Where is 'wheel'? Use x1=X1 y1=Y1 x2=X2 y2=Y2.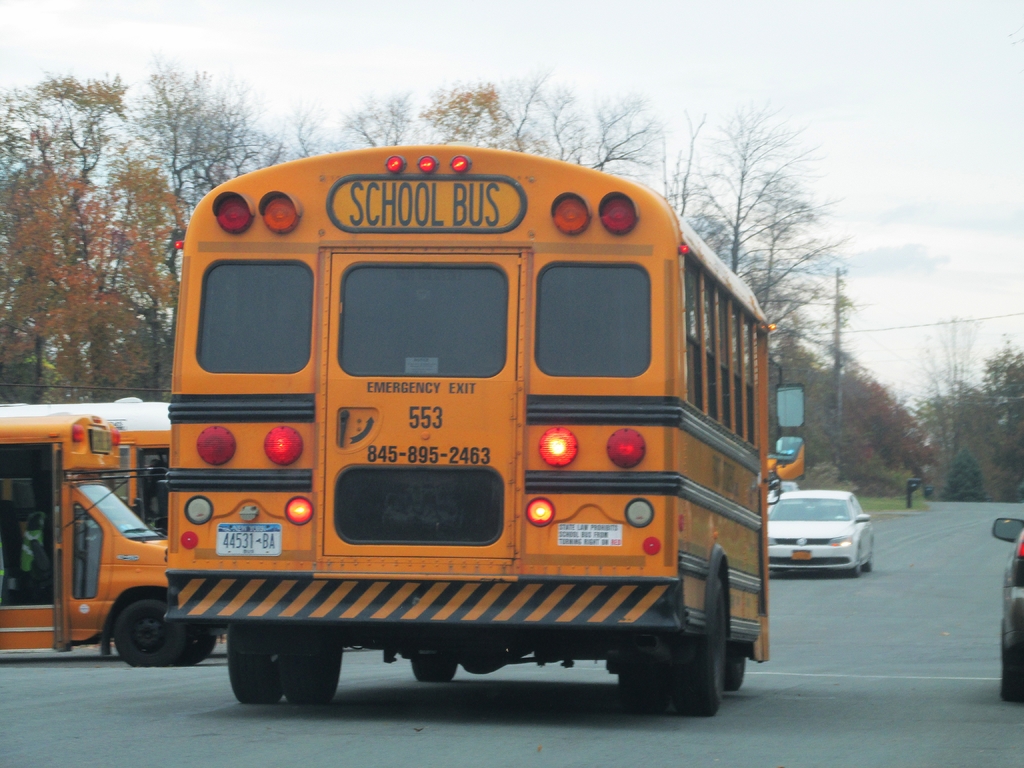
x1=227 y1=623 x2=275 y2=703.
